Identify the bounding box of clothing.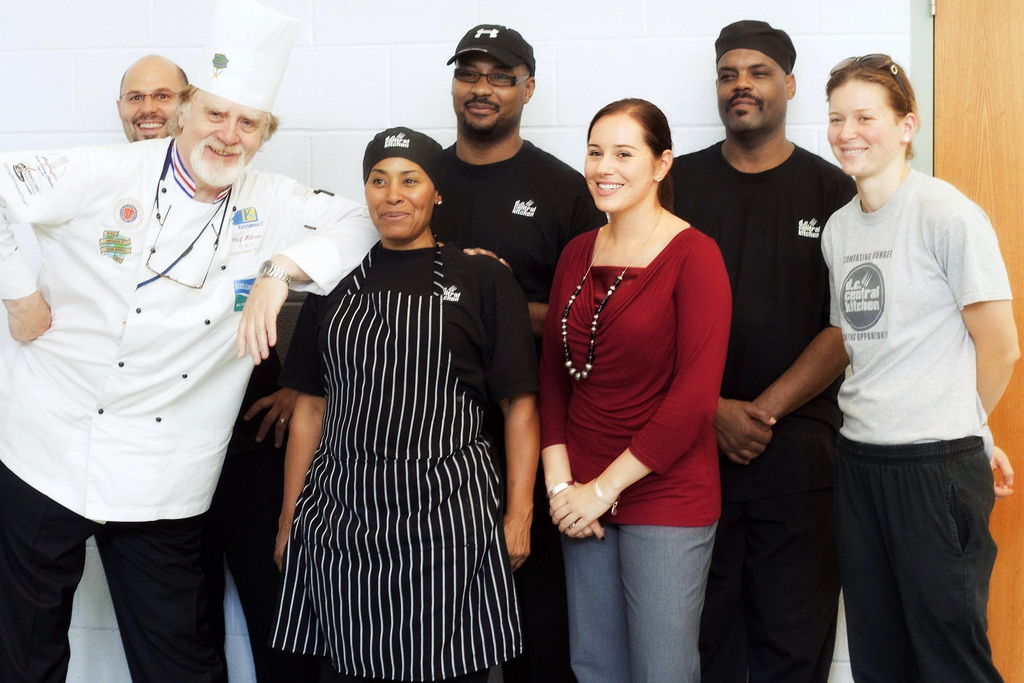
Rect(814, 171, 1012, 682).
